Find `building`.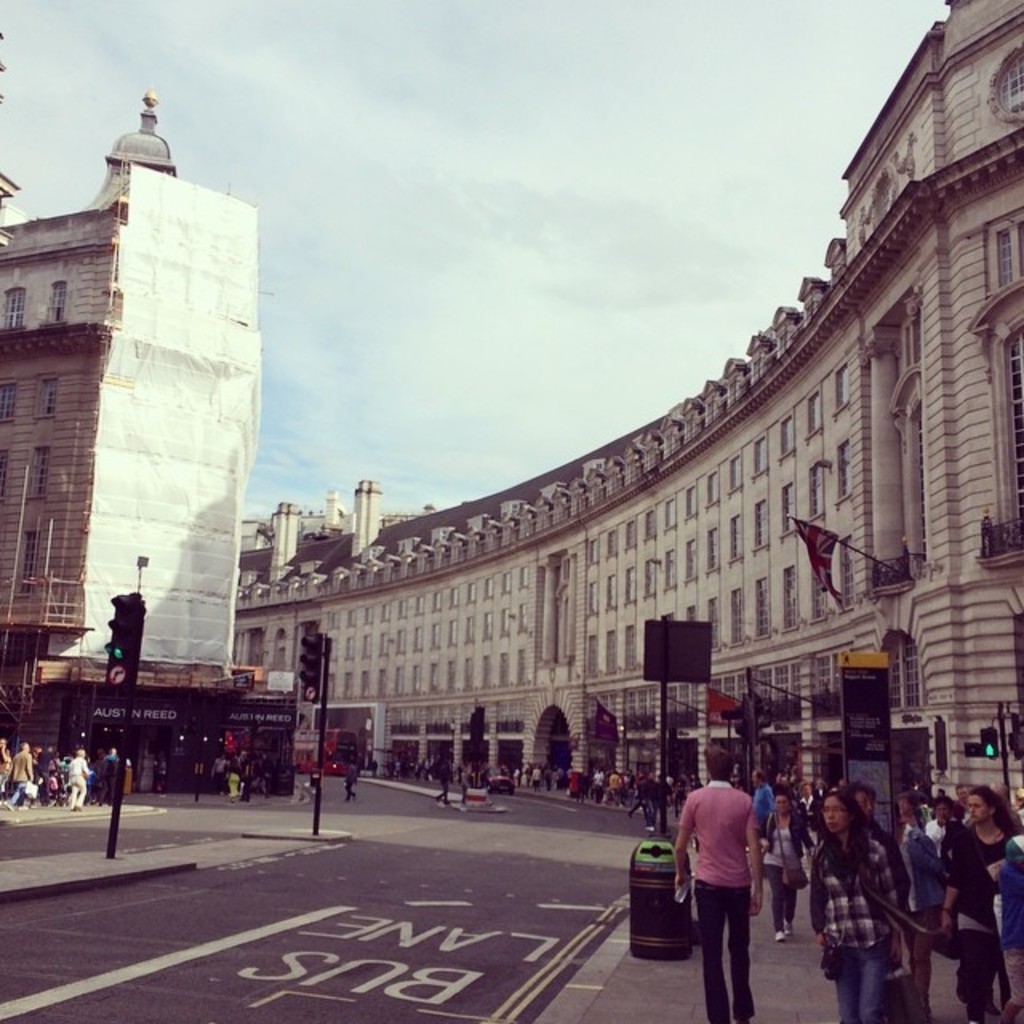
detection(230, 0, 1022, 806).
